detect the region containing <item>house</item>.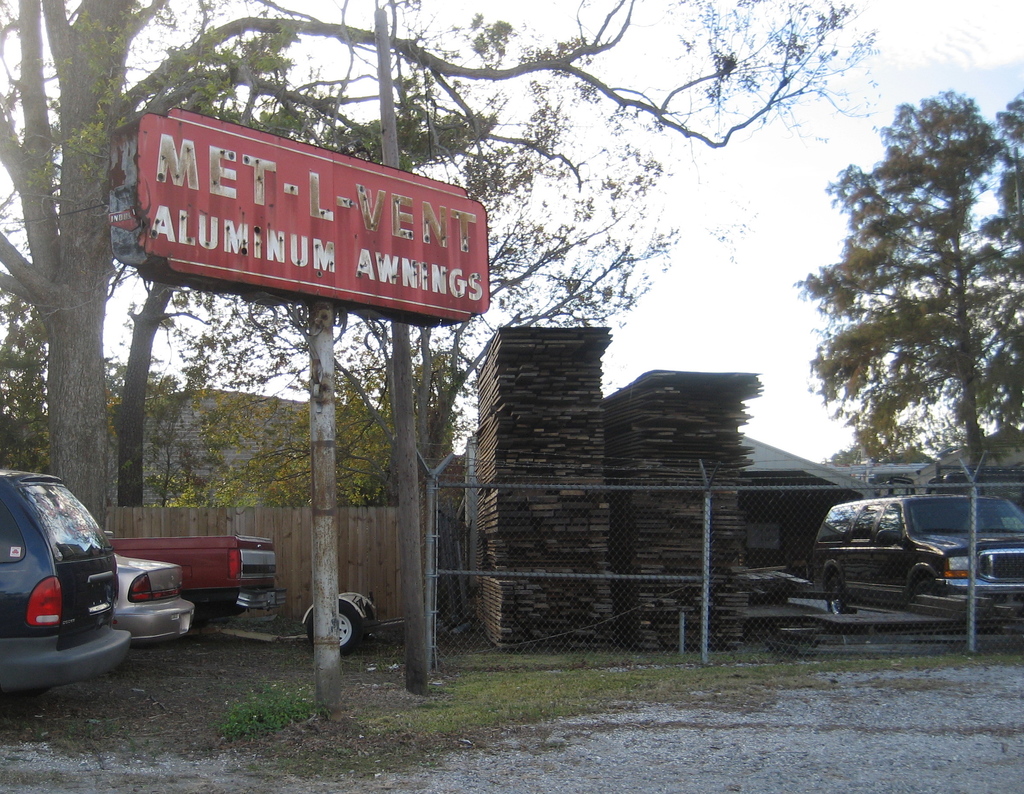
(left=108, top=385, right=311, bottom=505).
